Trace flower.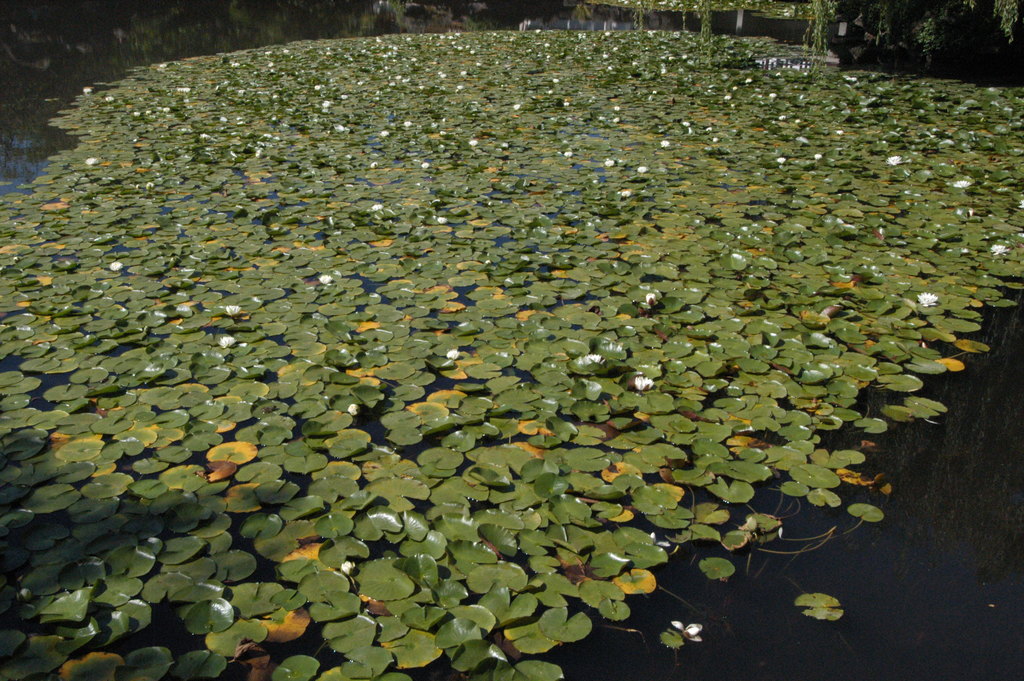
Traced to 647 293 656 304.
